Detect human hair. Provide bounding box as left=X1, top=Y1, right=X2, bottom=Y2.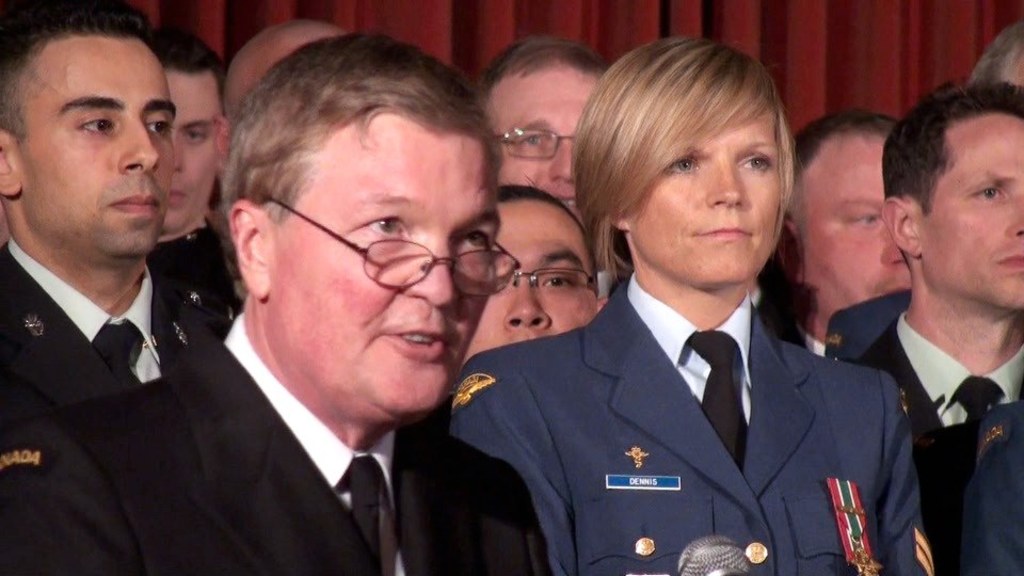
left=881, top=81, right=1023, bottom=267.
